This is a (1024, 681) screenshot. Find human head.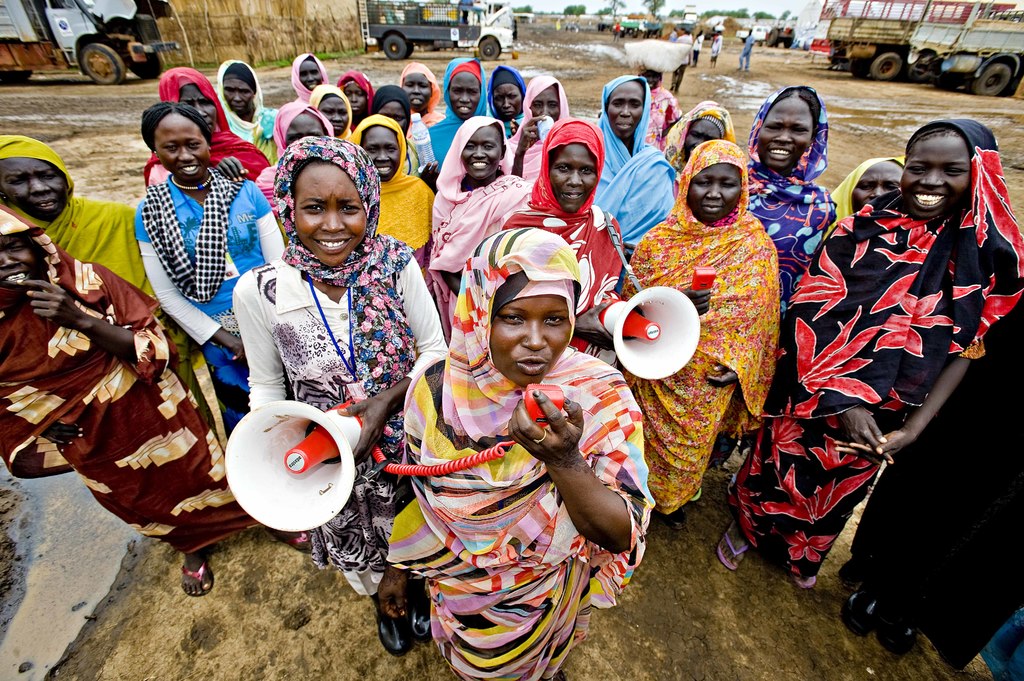
Bounding box: bbox(0, 133, 65, 224).
